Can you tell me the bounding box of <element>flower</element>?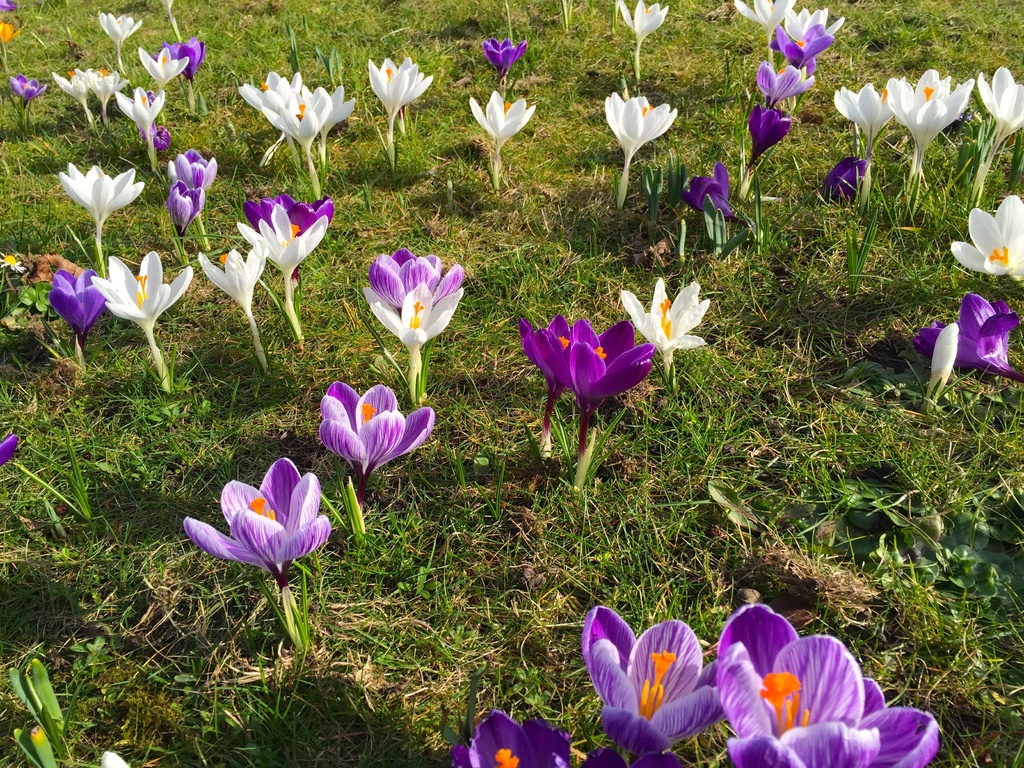
{"left": 603, "top": 90, "right": 681, "bottom": 148}.
